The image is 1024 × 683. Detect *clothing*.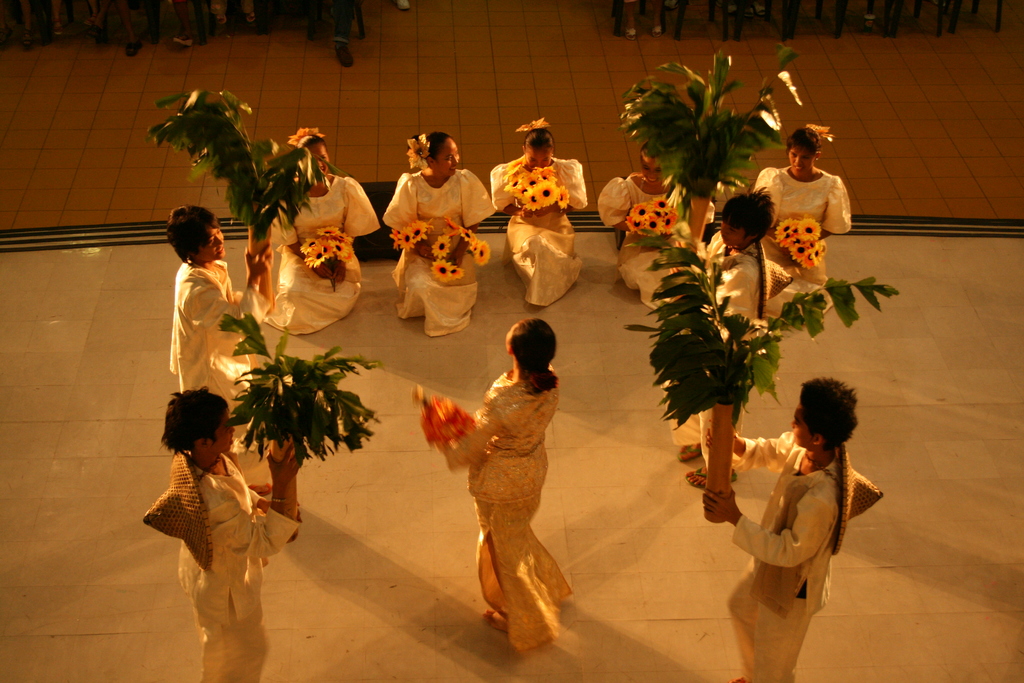
Detection: Rect(595, 171, 717, 309).
